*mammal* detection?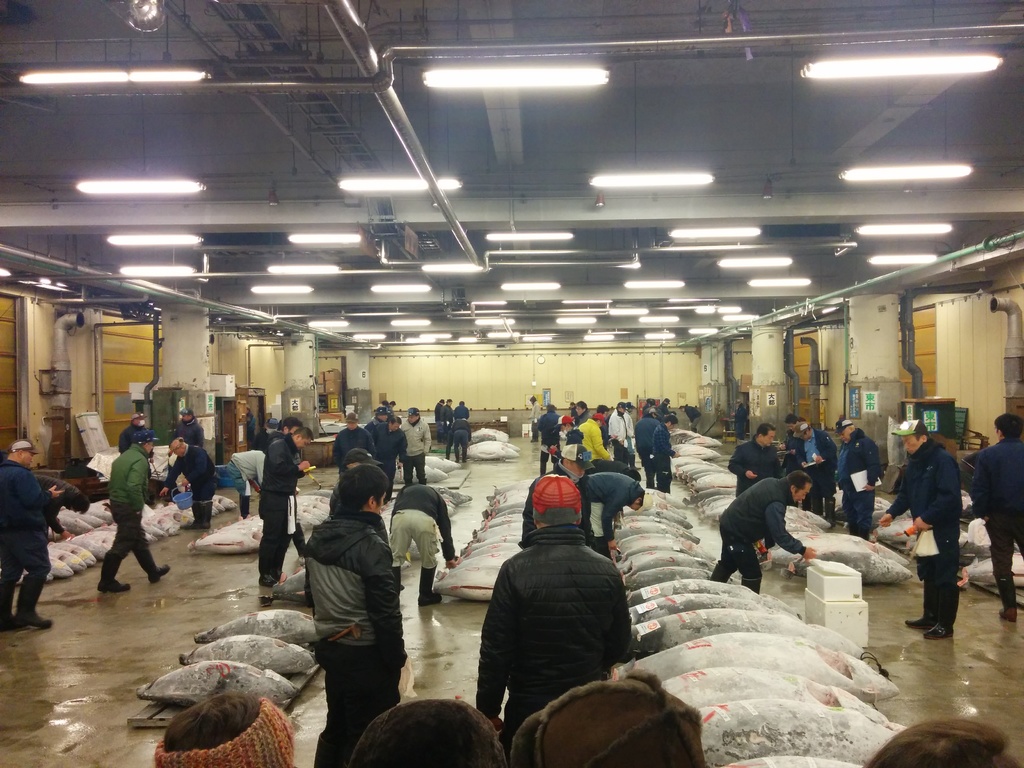
BBox(153, 686, 296, 767)
